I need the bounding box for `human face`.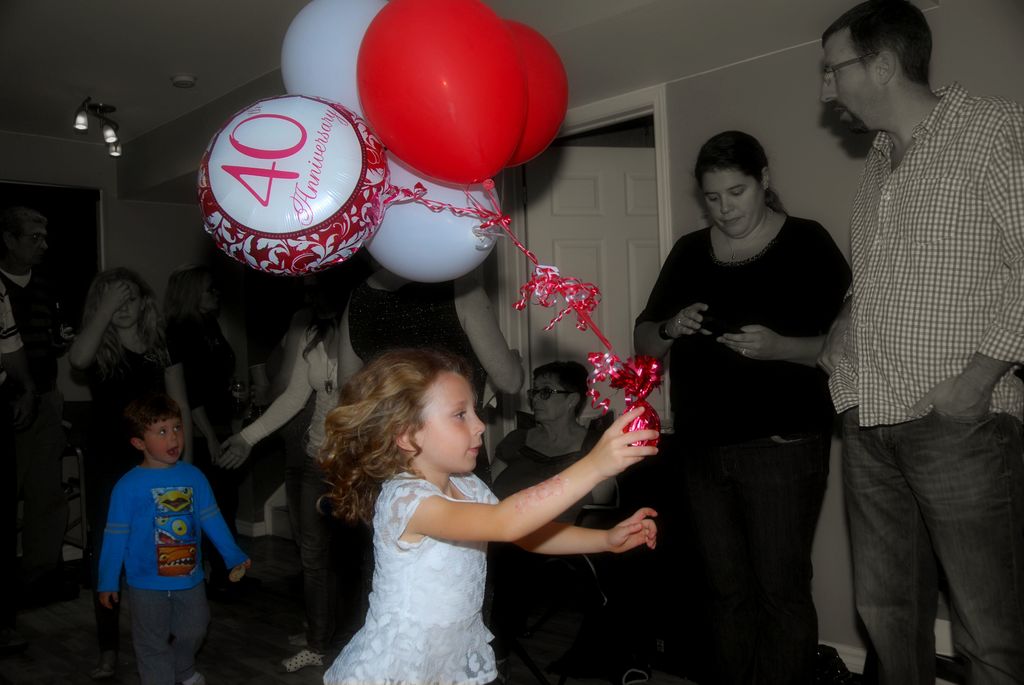
Here it is: {"left": 143, "top": 414, "right": 186, "bottom": 467}.
